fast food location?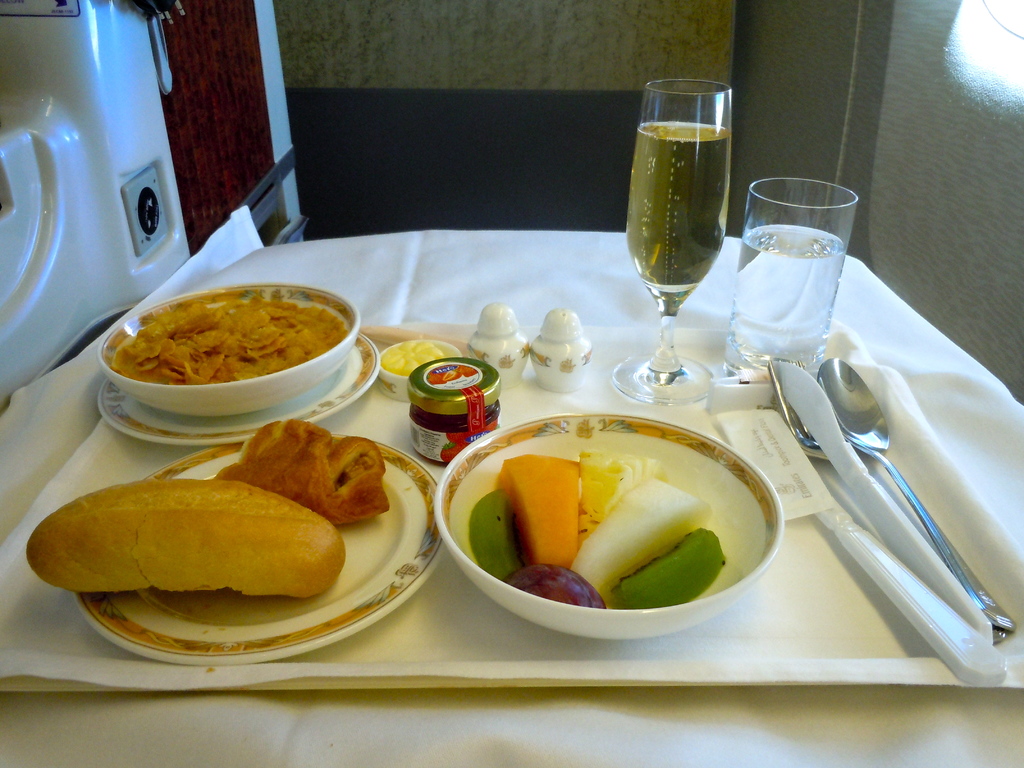
x1=27, y1=479, x2=334, y2=600
